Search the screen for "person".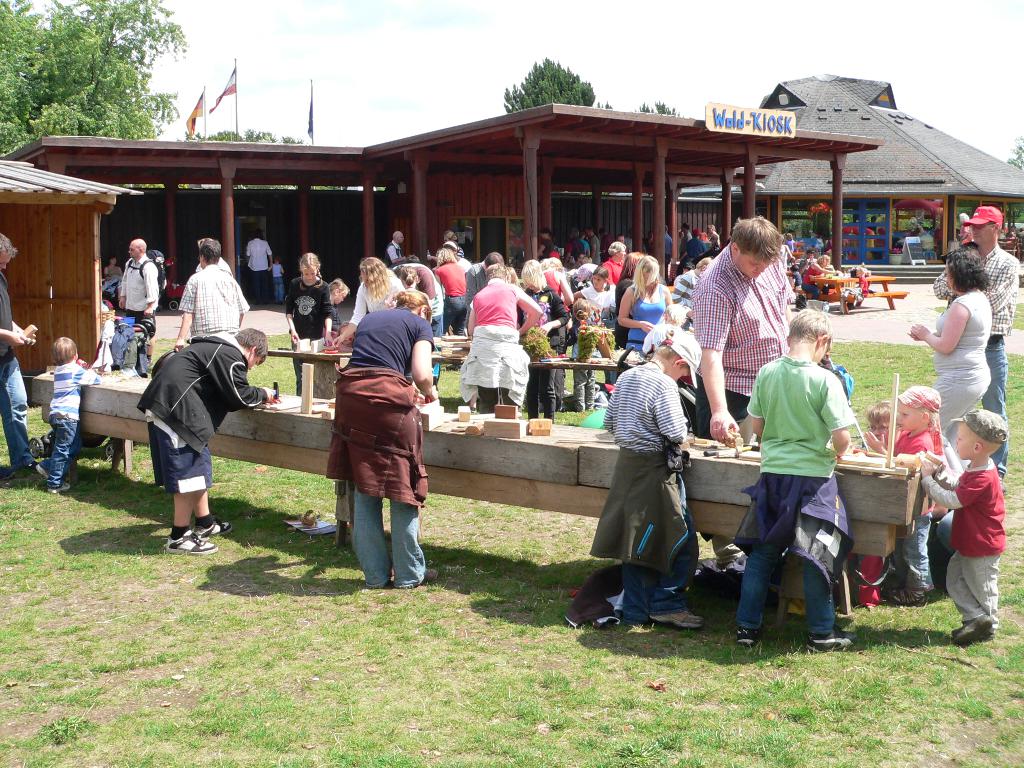
Found at bbox=[336, 288, 442, 589].
